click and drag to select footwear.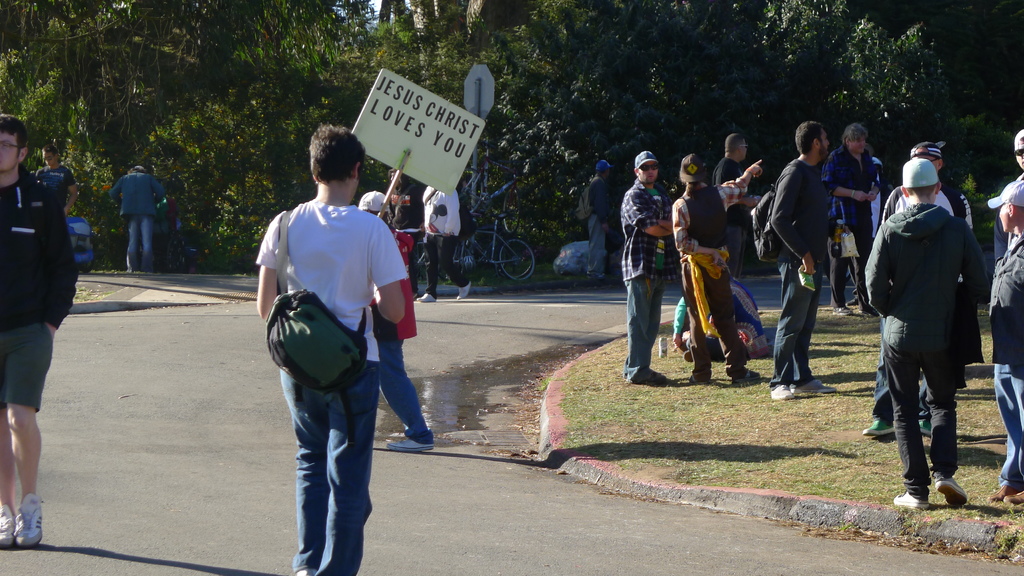
Selection: BBox(915, 417, 940, 435).
